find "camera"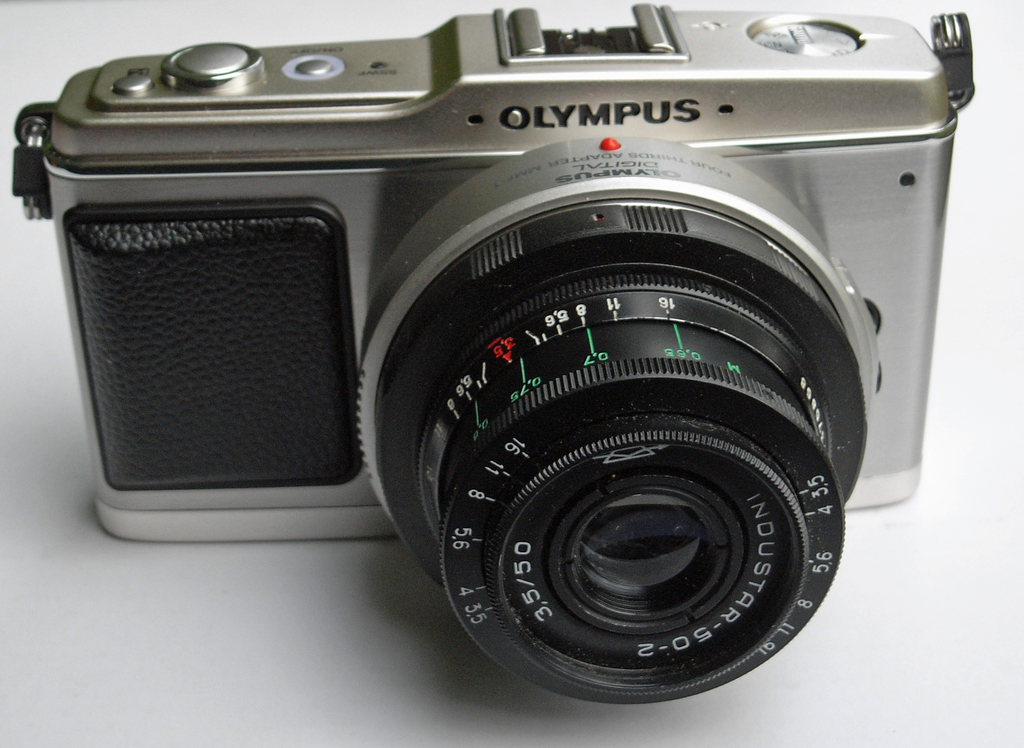
box(22, 0, 975, 708)
